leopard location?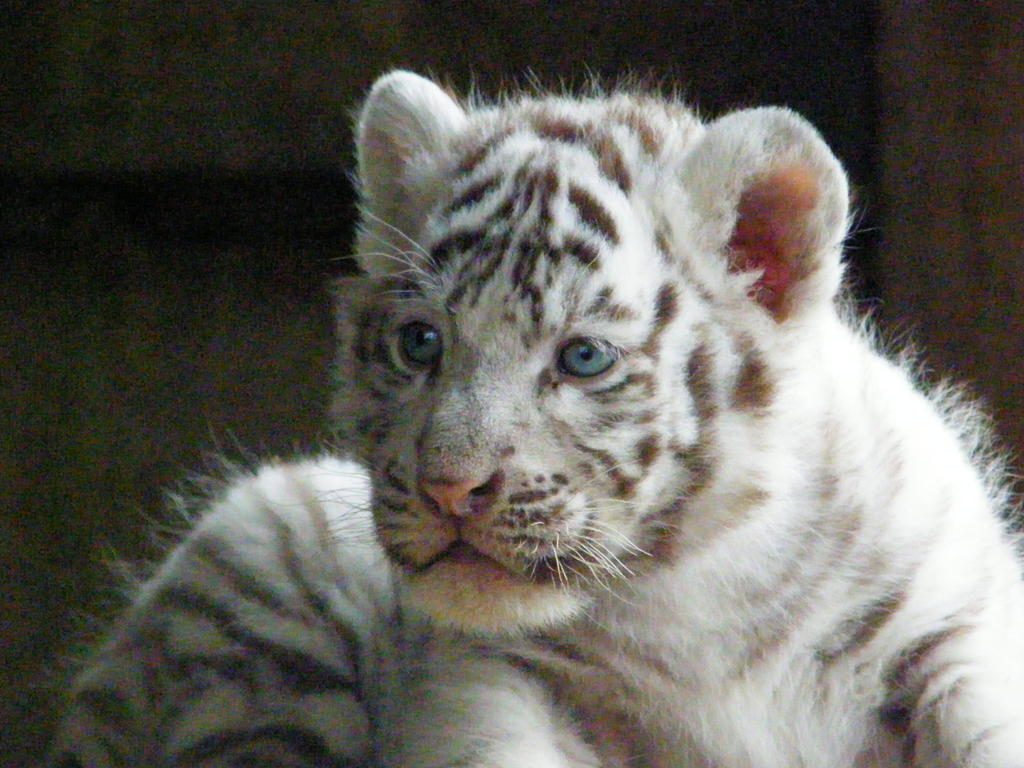
x1=35, y1=69, x2=1023, y2=767
